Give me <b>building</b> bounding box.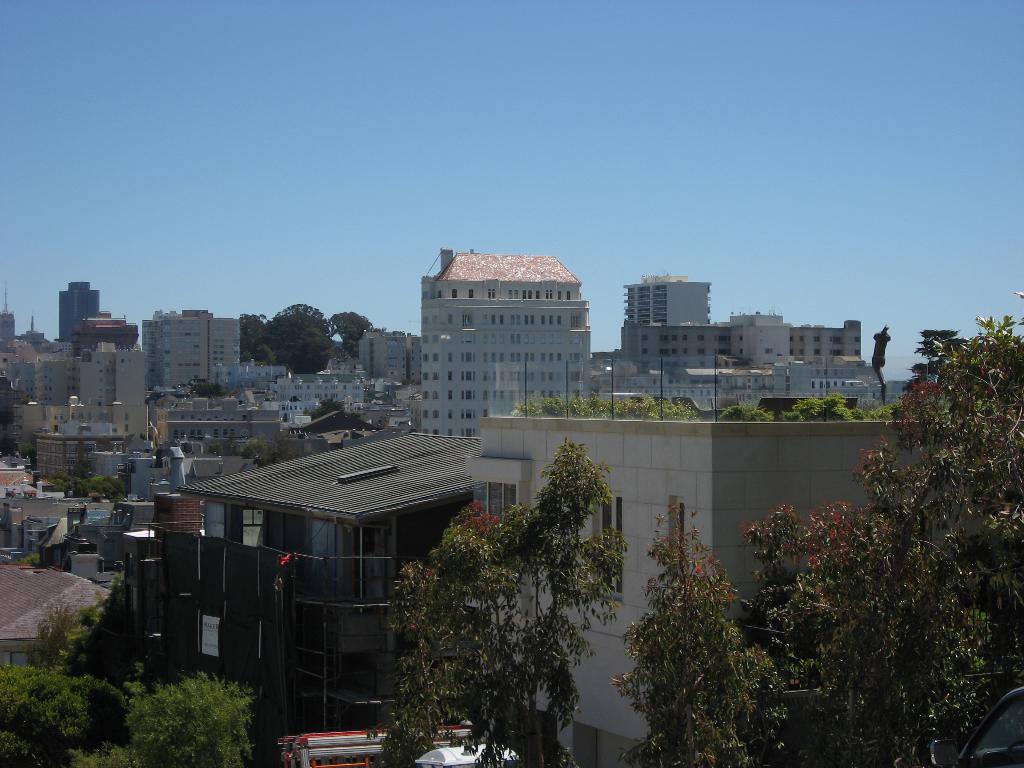
{"left": 33, "top": 349, "right": 136, "bottom": 405}.
